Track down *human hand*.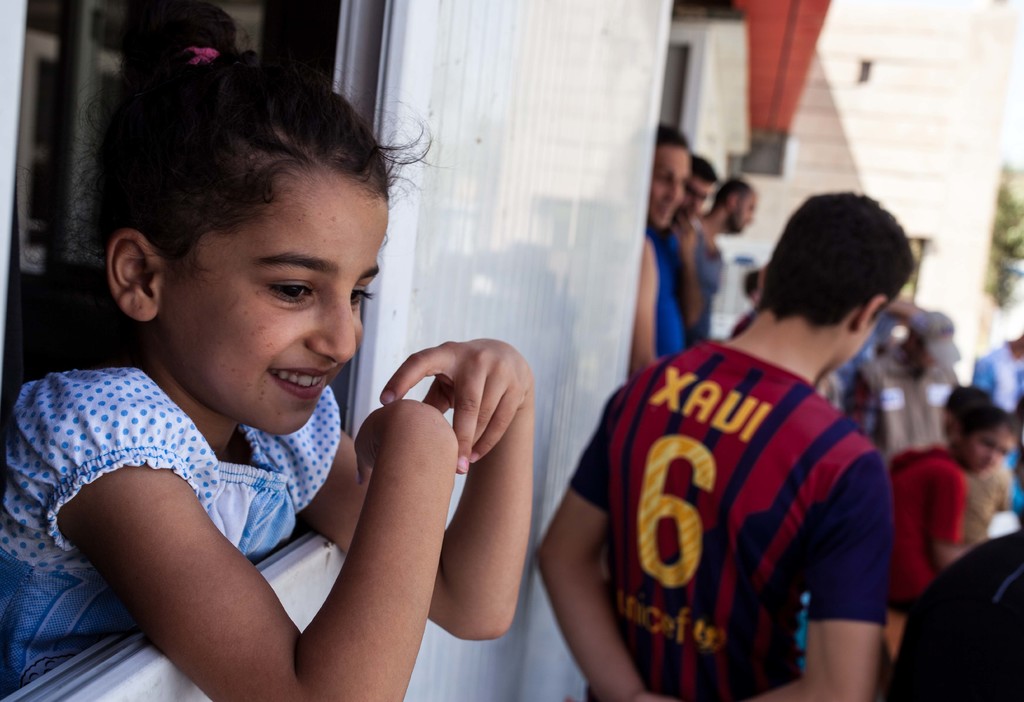
Tracked to 350:398:461:499.
